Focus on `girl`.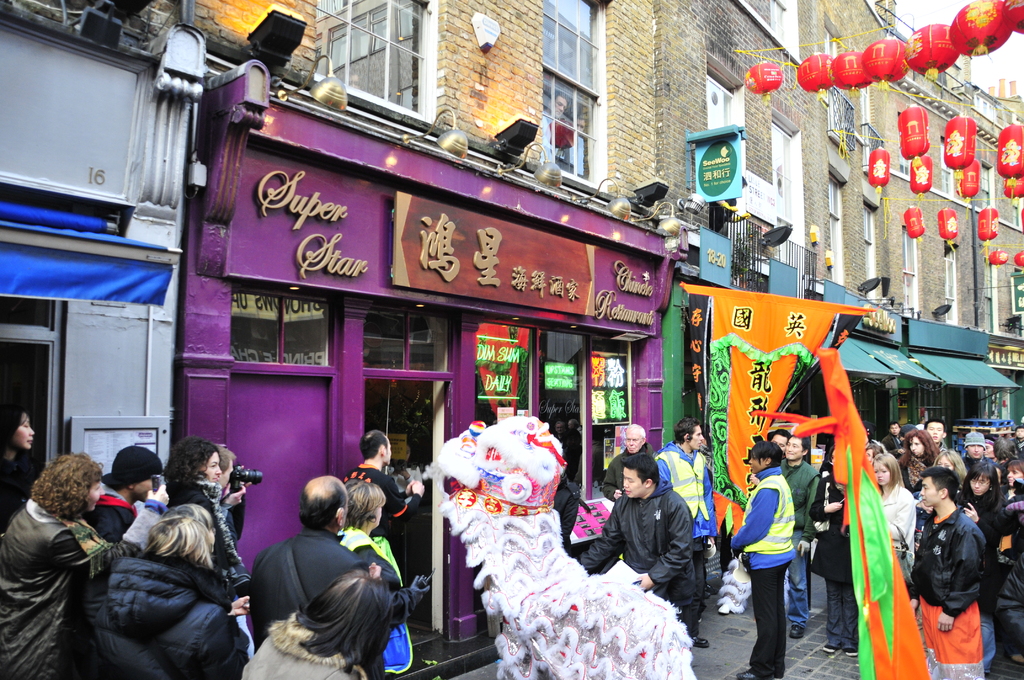
Focused at crop(959, 458, 1002, 657).
